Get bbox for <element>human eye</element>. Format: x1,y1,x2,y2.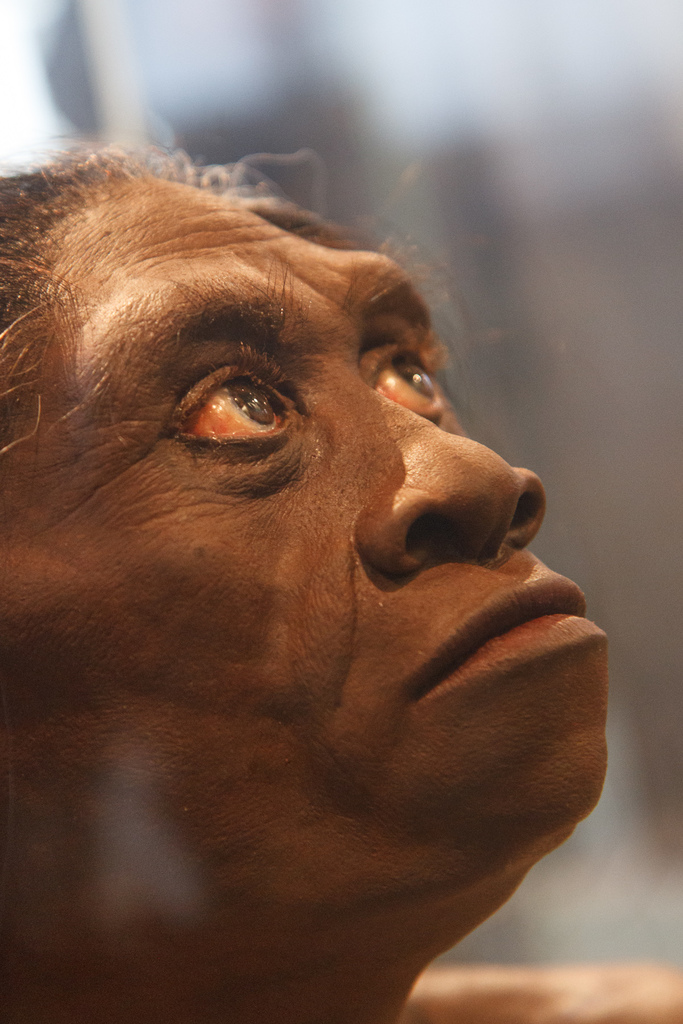
370,328,456,423.
